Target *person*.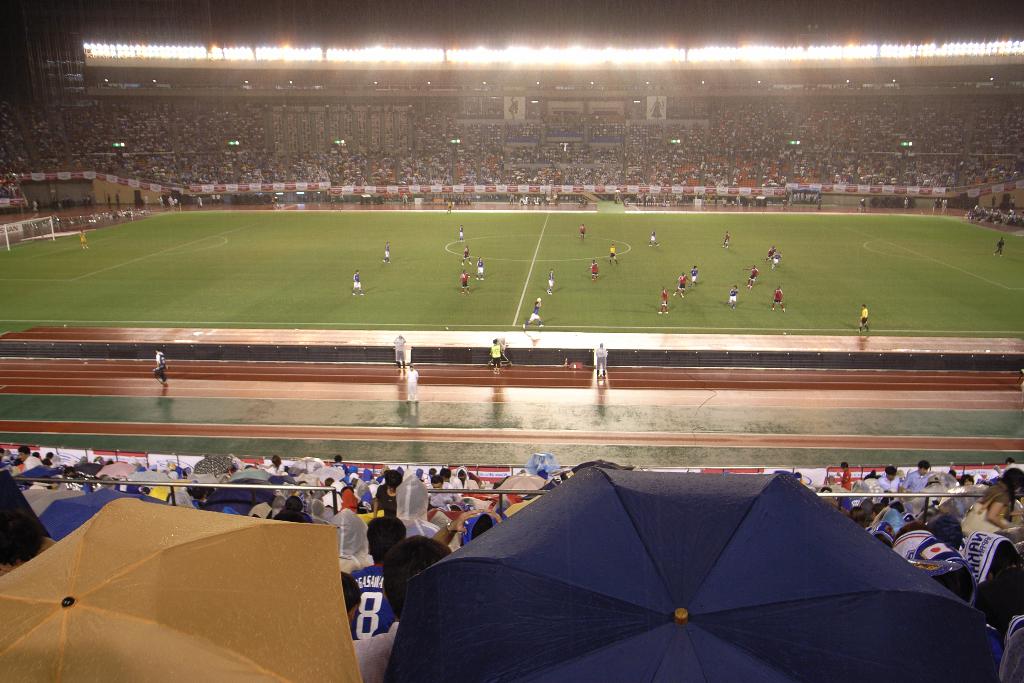
Target region: bbox=(646, 226, 659, 249).
